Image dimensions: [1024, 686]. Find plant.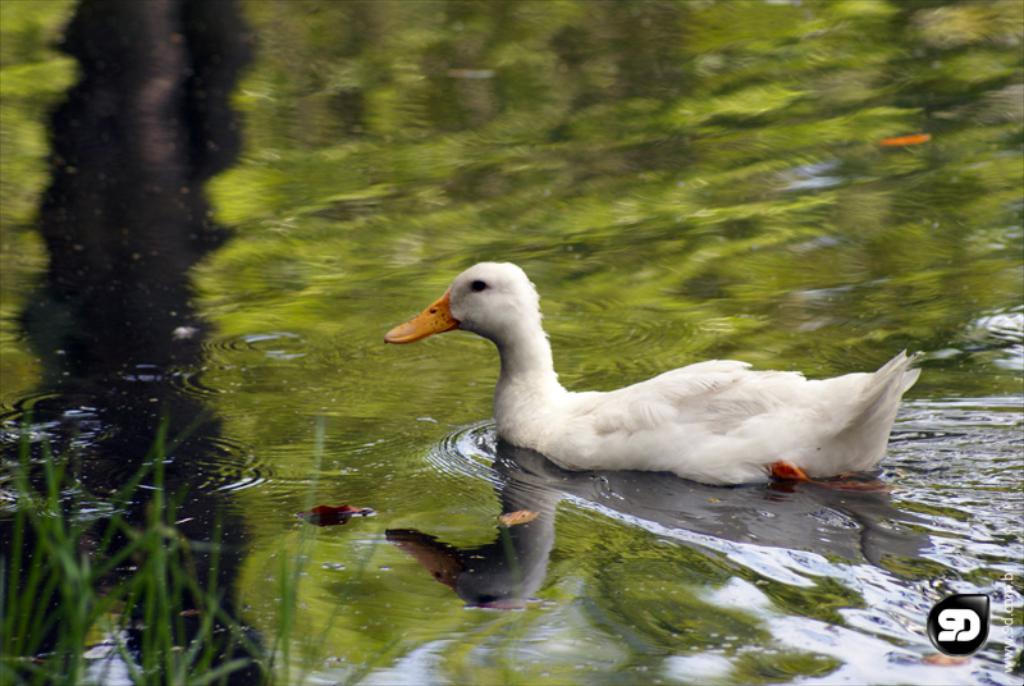
rect(0, 416, 403, 685).
